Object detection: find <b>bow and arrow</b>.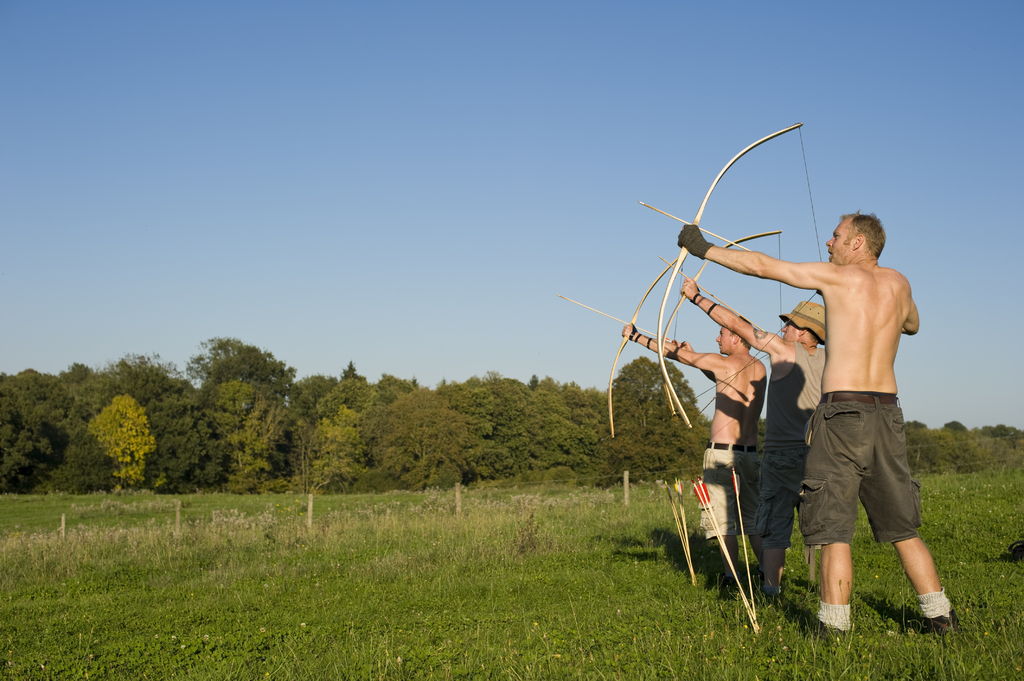
BBox(556, 254, 694, 440).
